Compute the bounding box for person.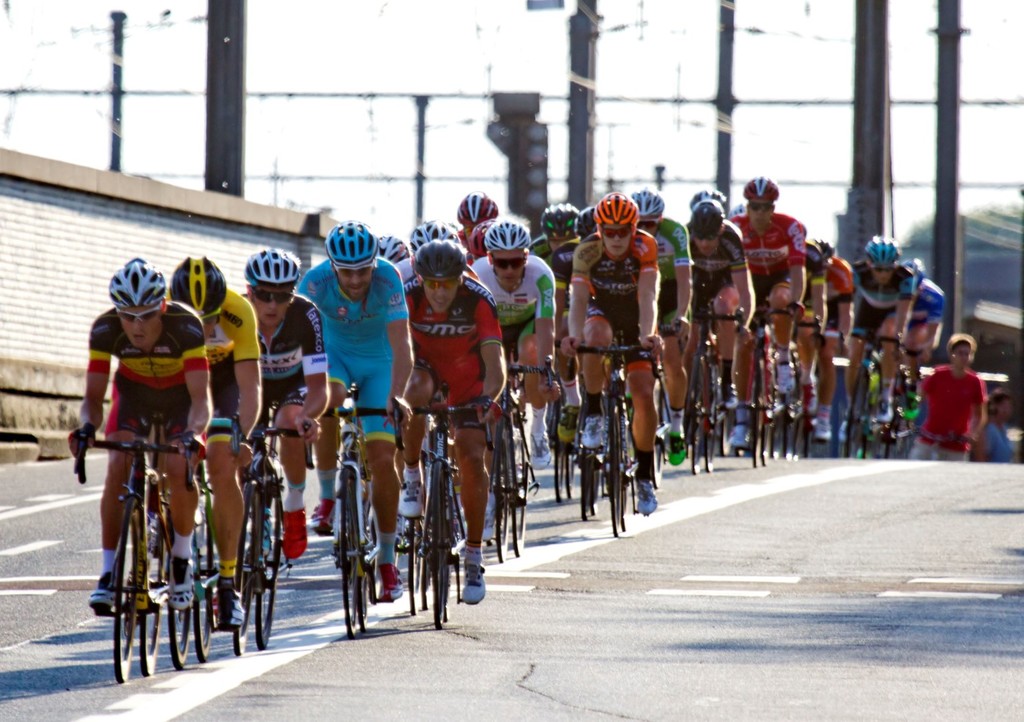
[919,332,984,460].
